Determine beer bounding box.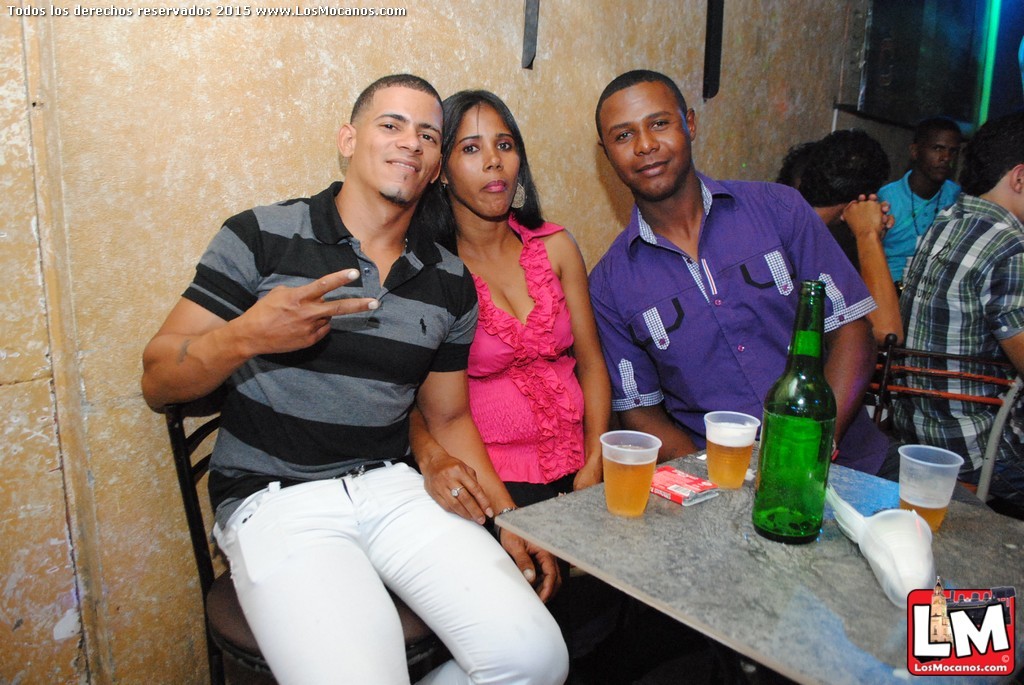
Determined: 898/491/945/531.
